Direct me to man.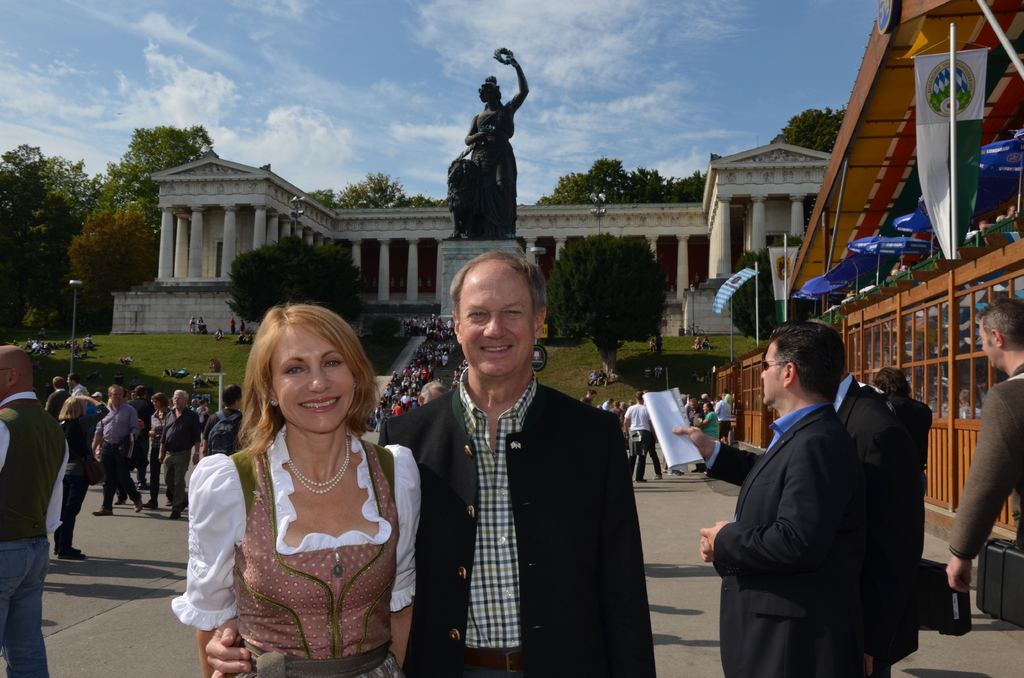
Direction: [442, 353, 450, 362].
